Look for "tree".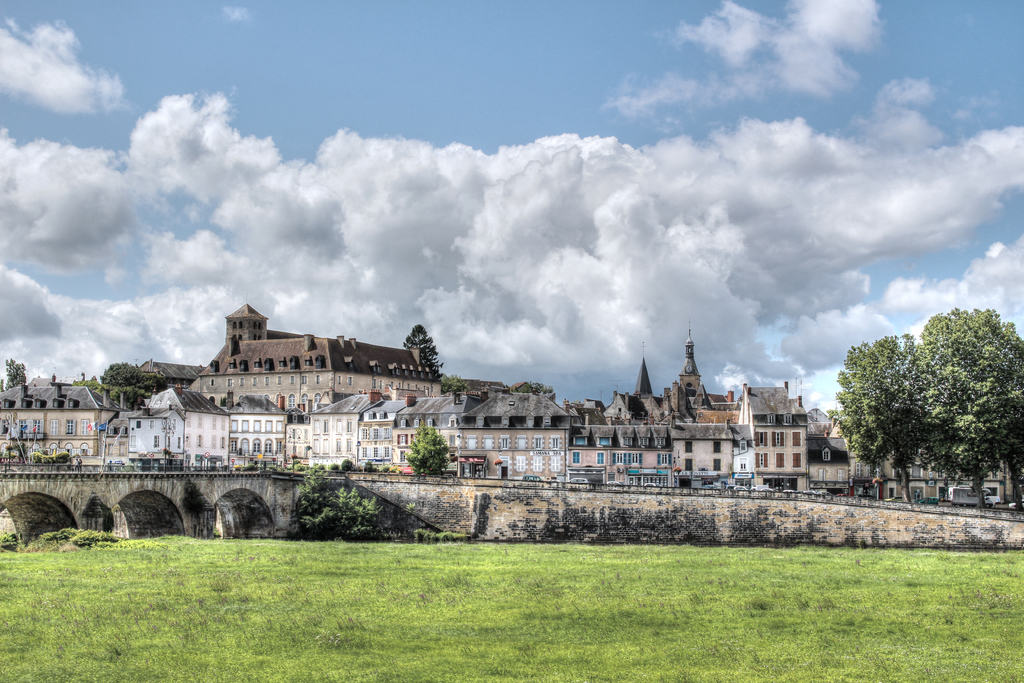
Found: {"left": 95, "top": 357, "right": 150, "bottom": 413}.
